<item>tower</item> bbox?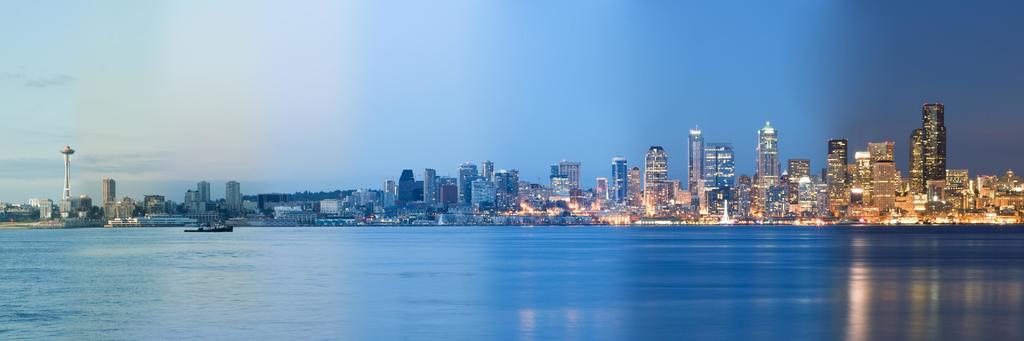
58:147:74:200
